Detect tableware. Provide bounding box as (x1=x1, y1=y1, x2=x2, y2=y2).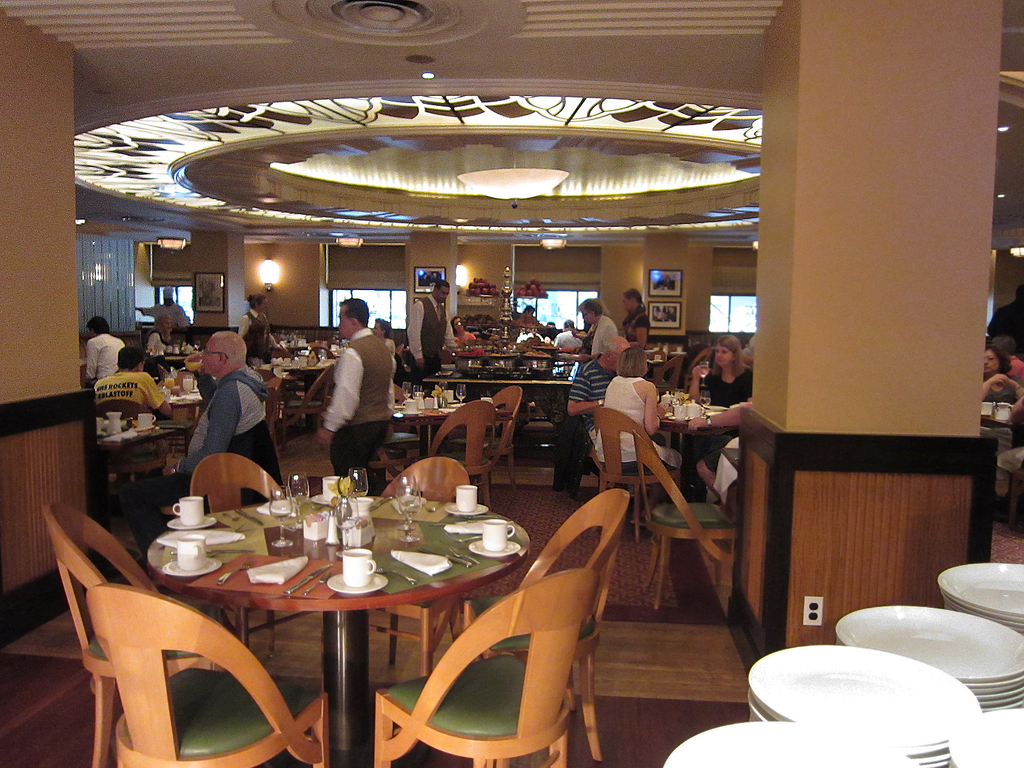
(x1=156, y1=387, x2=174, y2=404).
